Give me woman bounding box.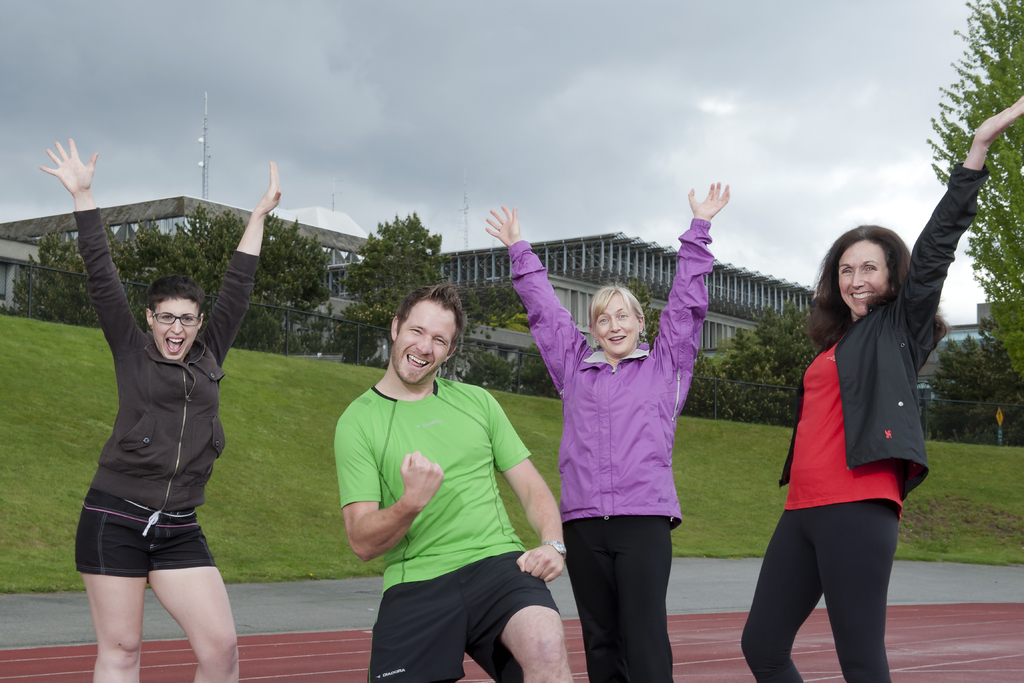
select_region(485, 191, 728, 679).
